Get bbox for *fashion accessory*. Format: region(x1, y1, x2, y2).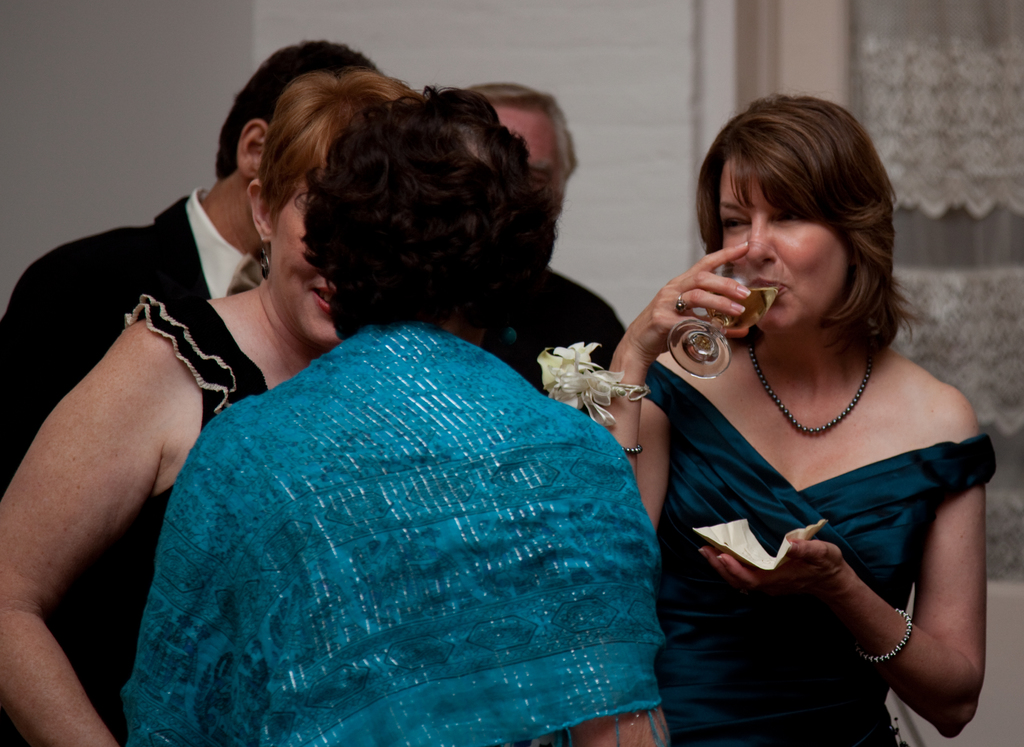
region(745, 329, 879, 438).
